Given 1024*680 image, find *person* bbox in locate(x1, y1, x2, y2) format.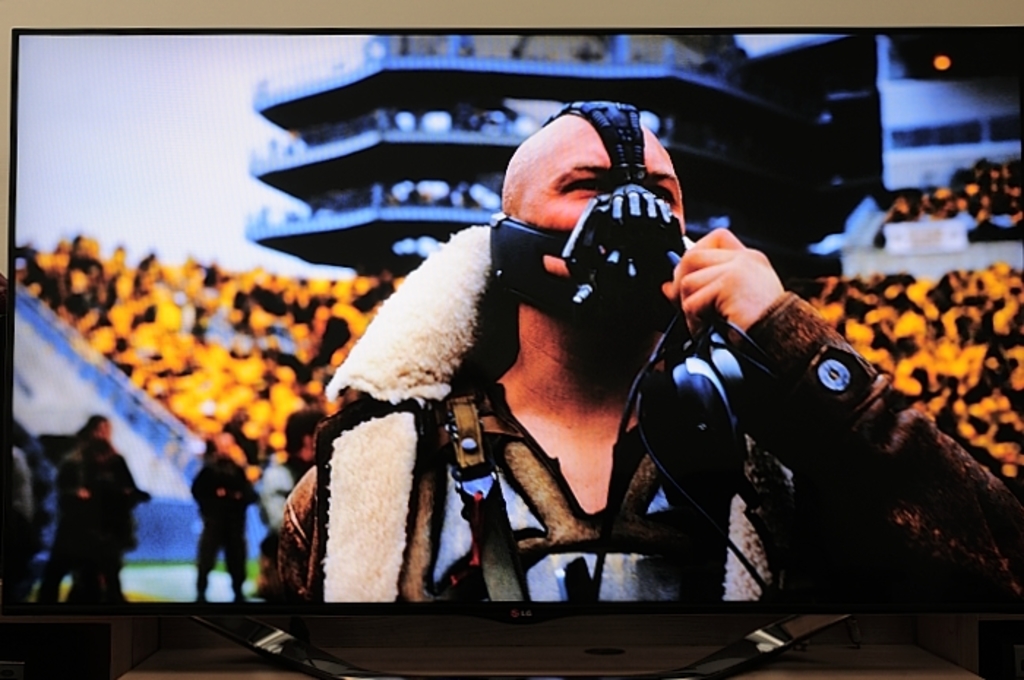
locate(54, 407, 139, 605).
